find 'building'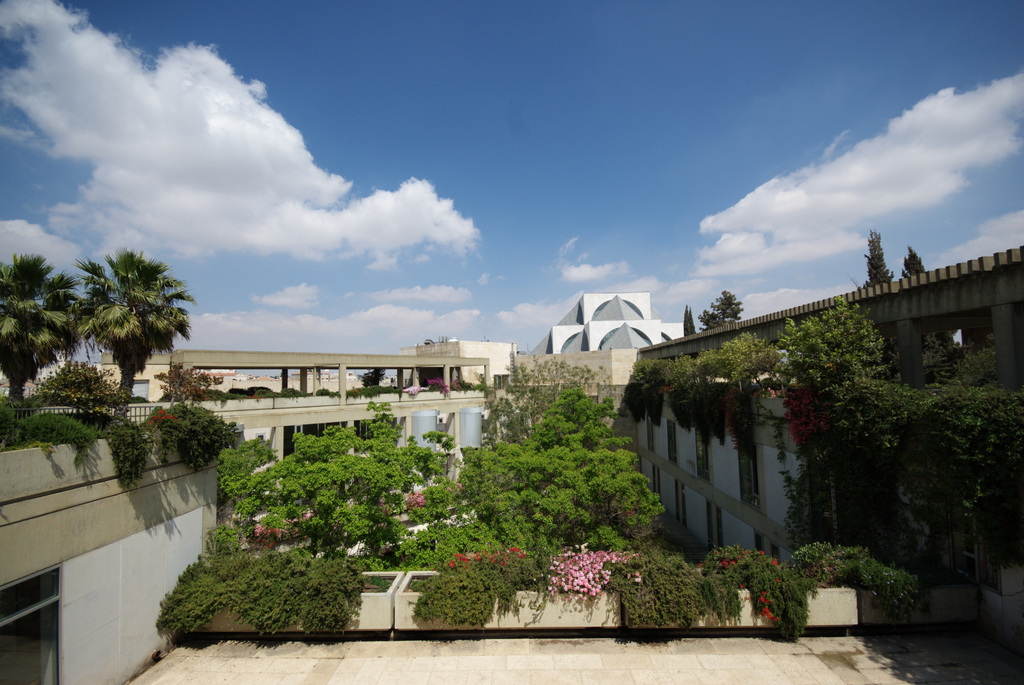
Rect(527, 292, 686, 351)
